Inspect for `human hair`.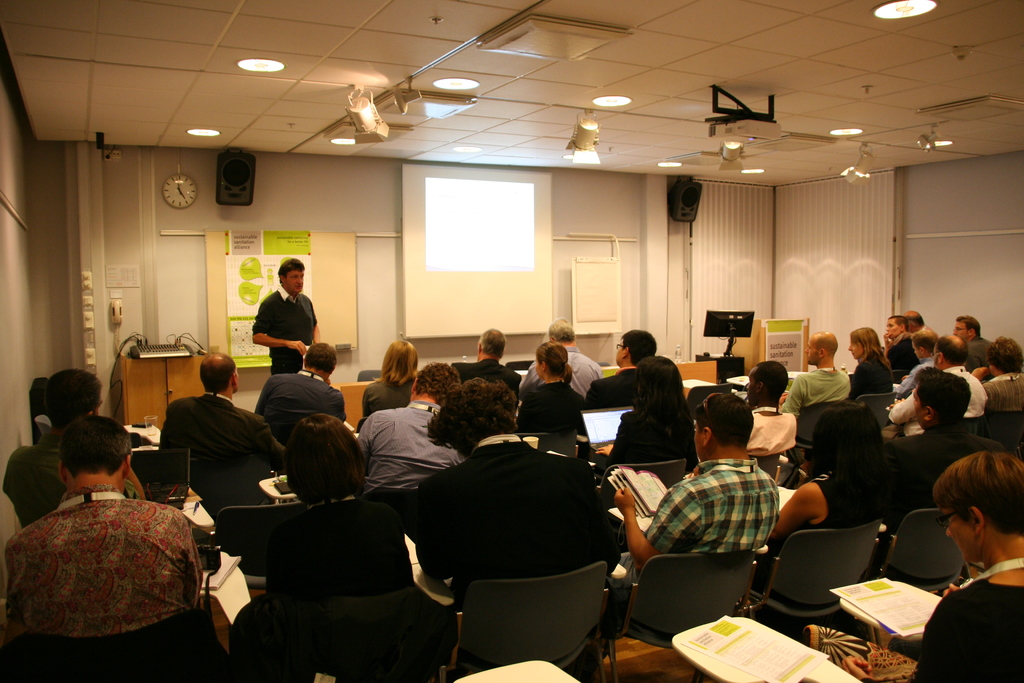
Inspection: {"left": 936, "top": 444, "right": 1023, "bottom": 529}.
